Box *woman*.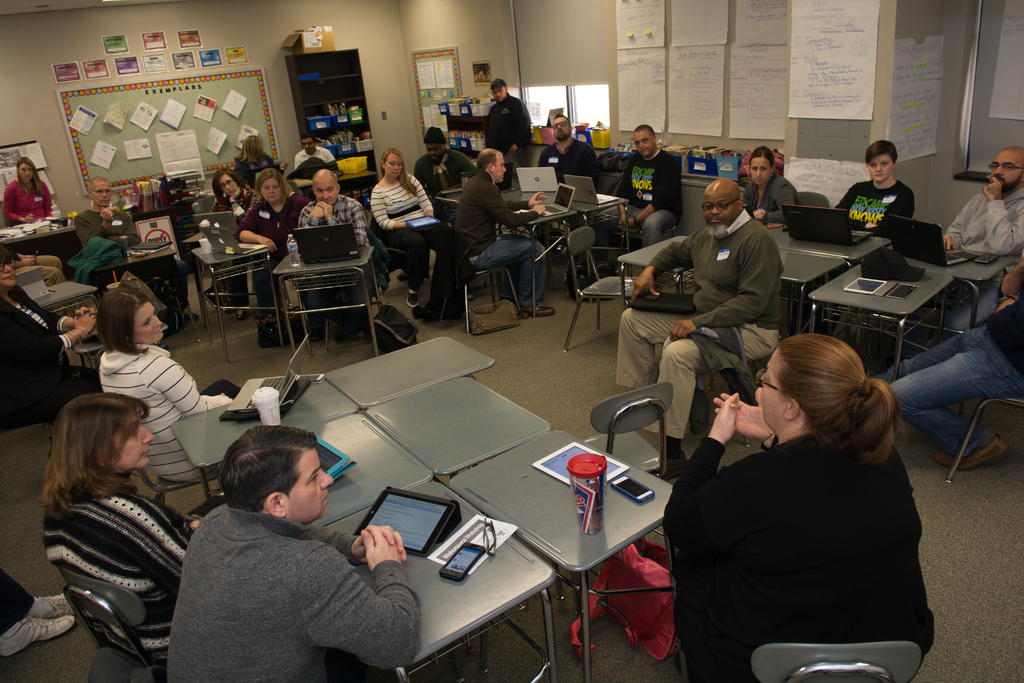
box(741, 149, 802, 226).
